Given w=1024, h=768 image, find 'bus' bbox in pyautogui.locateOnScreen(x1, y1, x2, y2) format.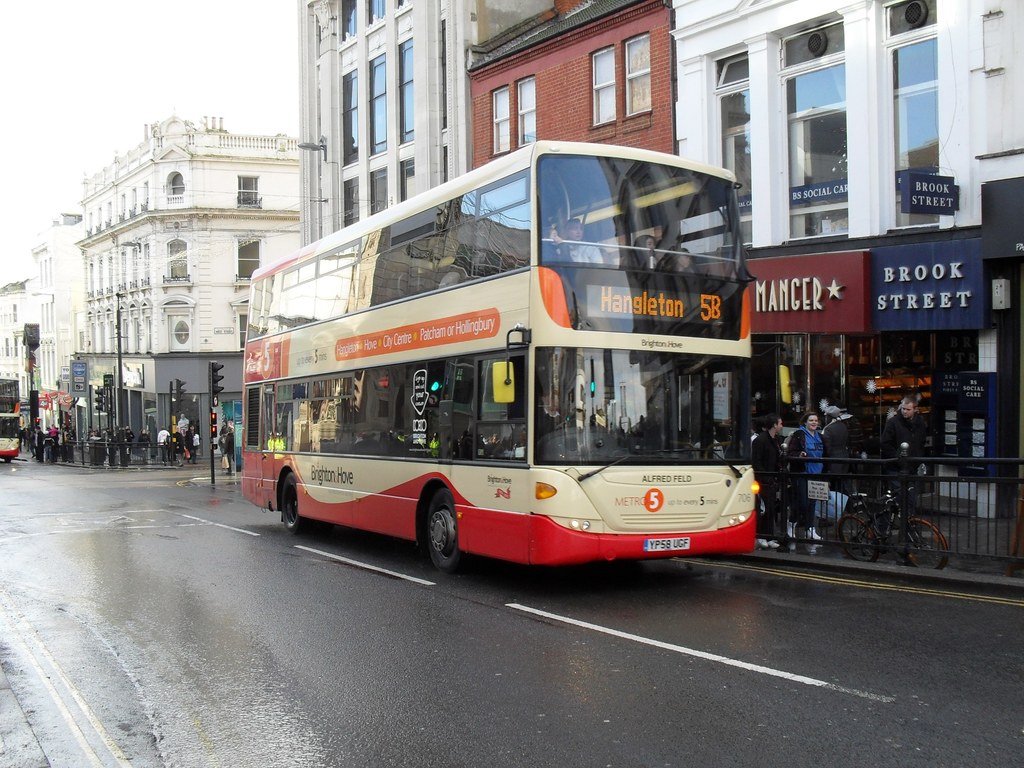
pyautogui.locateOnScreen(0, 378, 19, 463).
